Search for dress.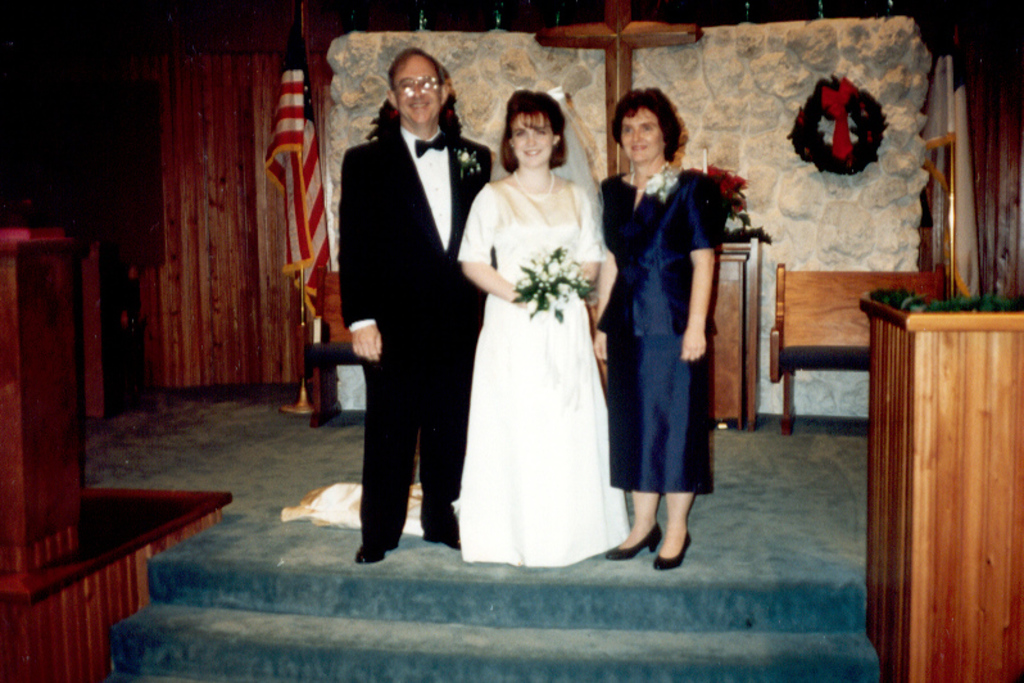
Found at Rect(604, 172, 719, 494).
